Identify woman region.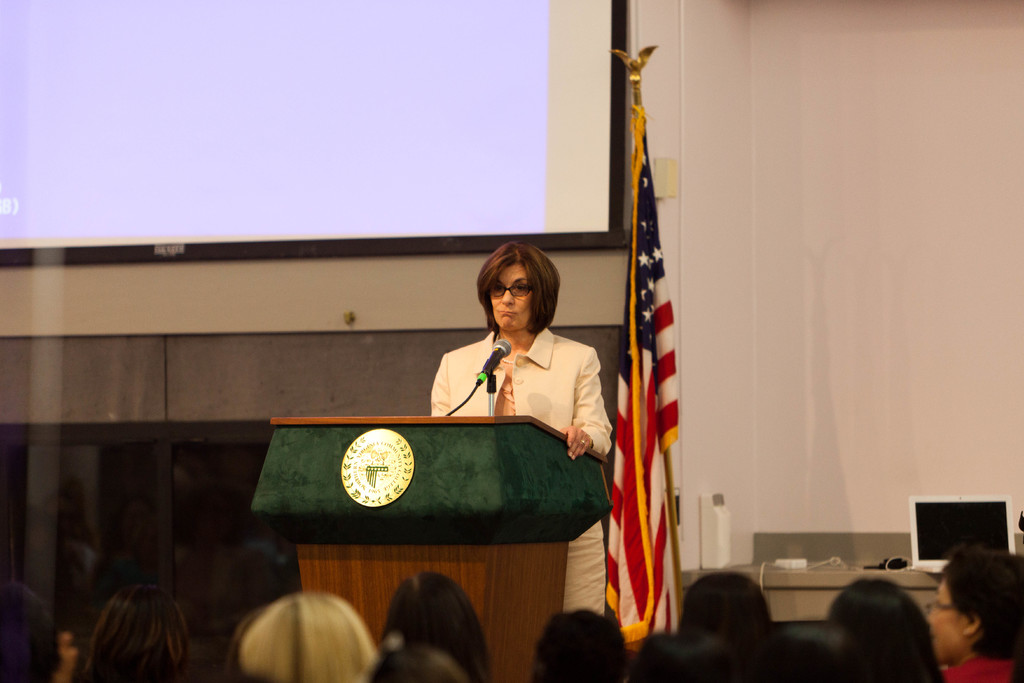
Region: detection(88, 583, 205, 682).
